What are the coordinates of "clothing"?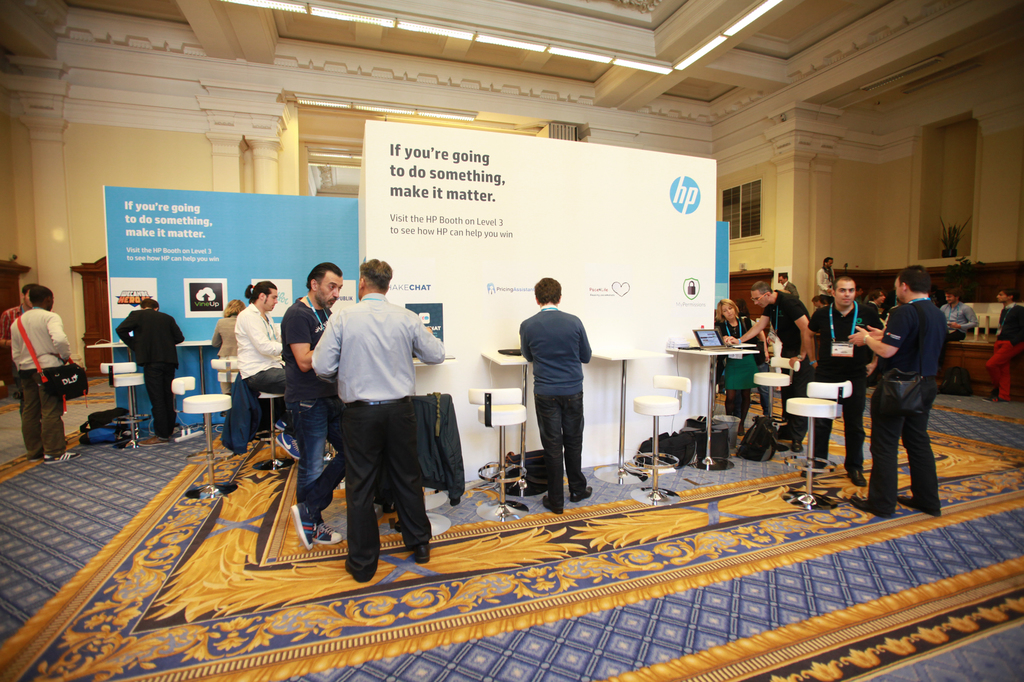
x1=9 y1=307 x2=67 y2=451.
